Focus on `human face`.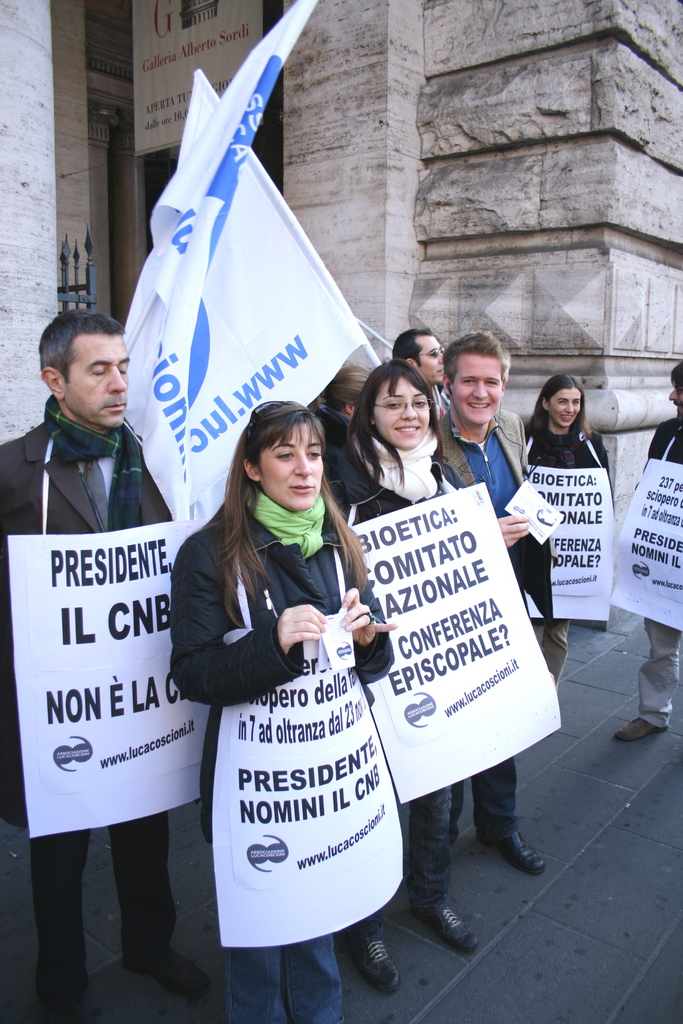
Focused at rect(422, 335, 448, 387).
